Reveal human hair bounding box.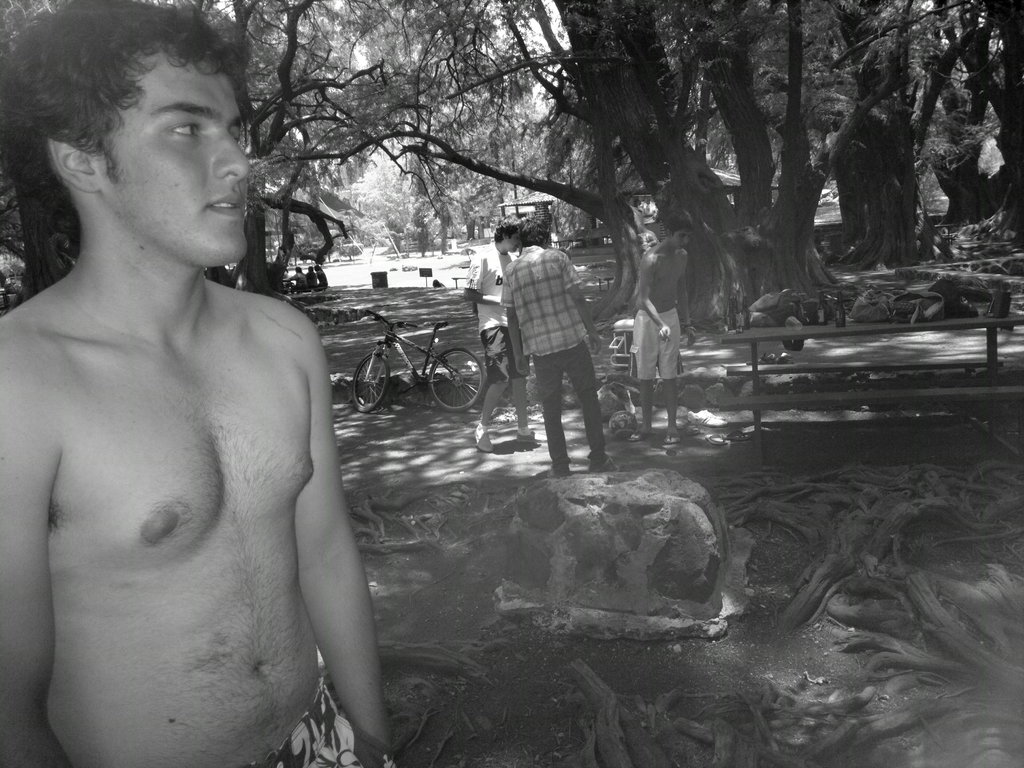
Revealed: bbox(665, 210, 693, 234).
